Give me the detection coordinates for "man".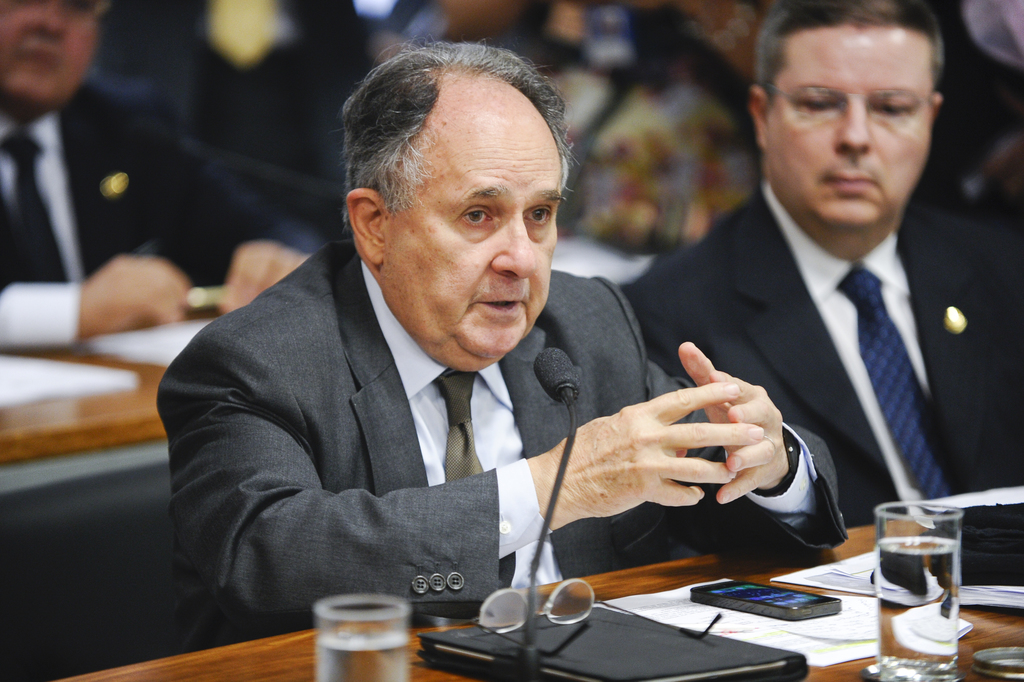
select_region(0, 0, 316, 348).
